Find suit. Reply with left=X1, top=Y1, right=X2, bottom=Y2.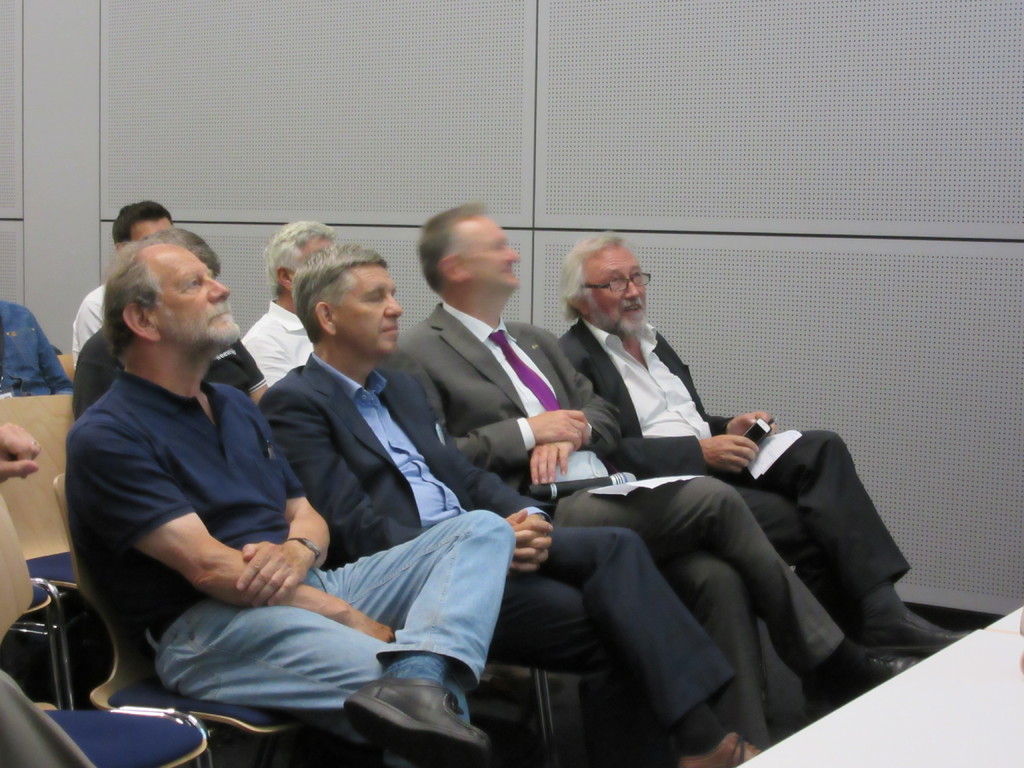
left=255, top=352, right=743, bottom=767.
